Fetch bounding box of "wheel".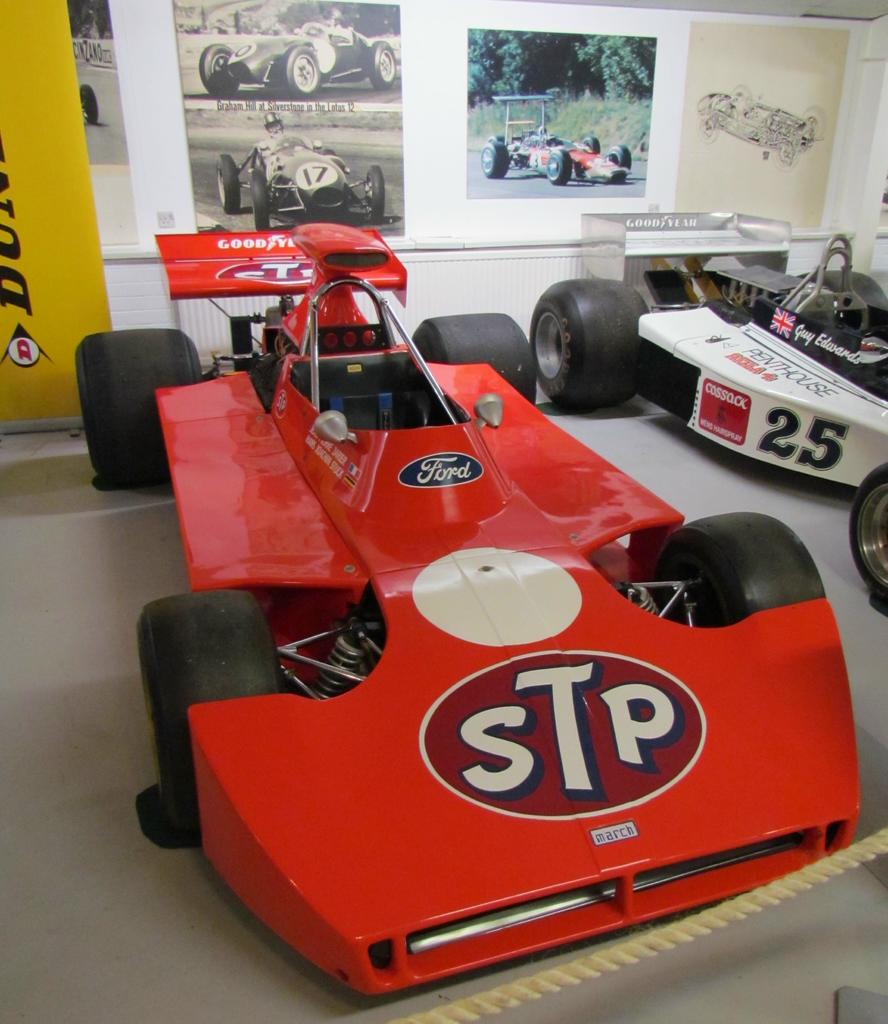
Bbox: rect(284, 45, 319, 99).
